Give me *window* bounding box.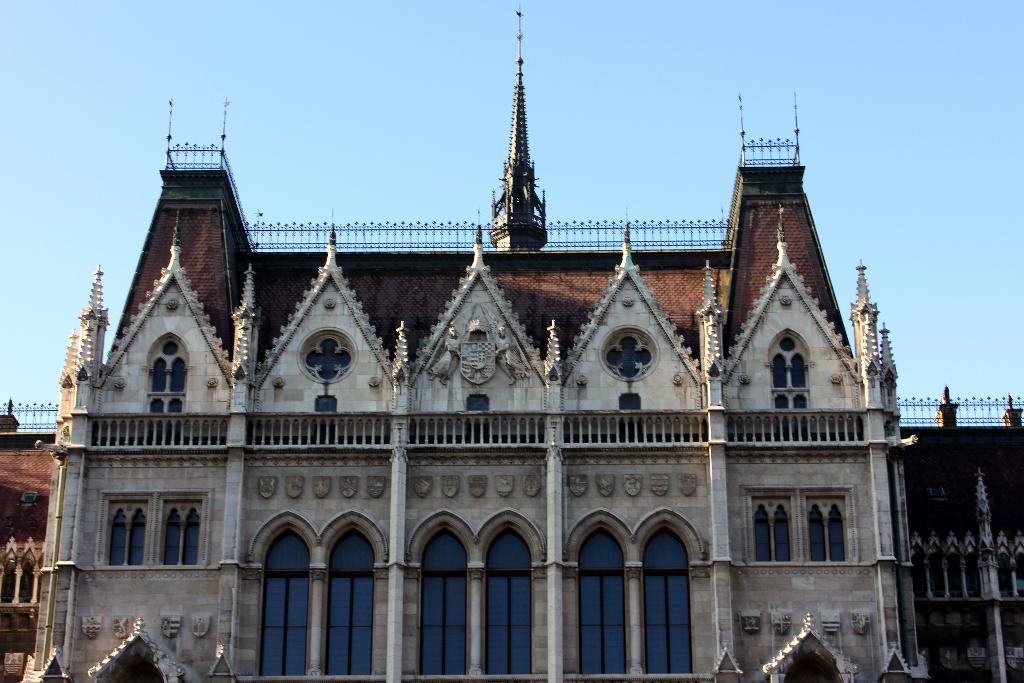
95,488,157,570.
